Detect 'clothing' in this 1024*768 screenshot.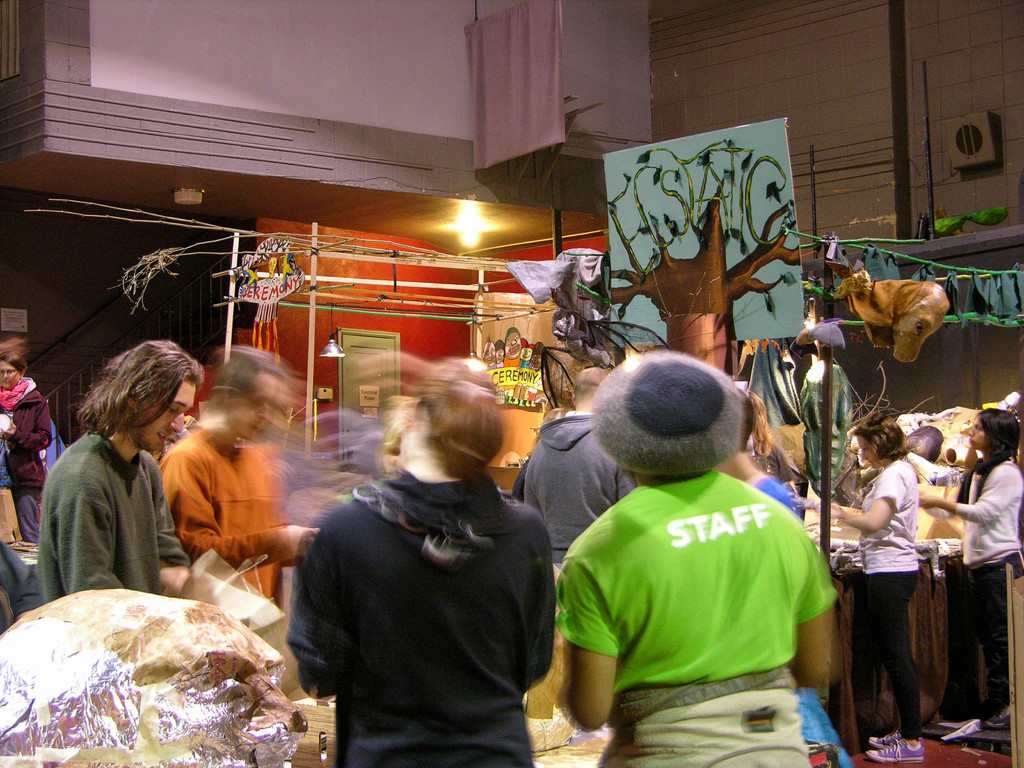
Detection: l=28, t=426, r=193, b=611.
